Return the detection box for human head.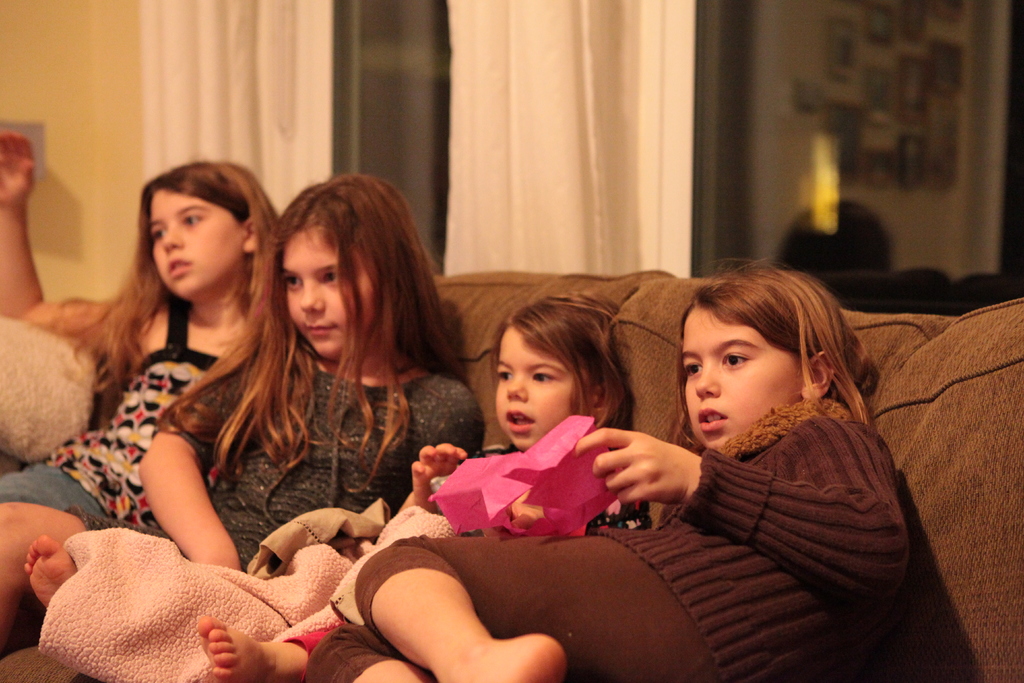
(x1=114, y1=154, x2=265, y2=301).
